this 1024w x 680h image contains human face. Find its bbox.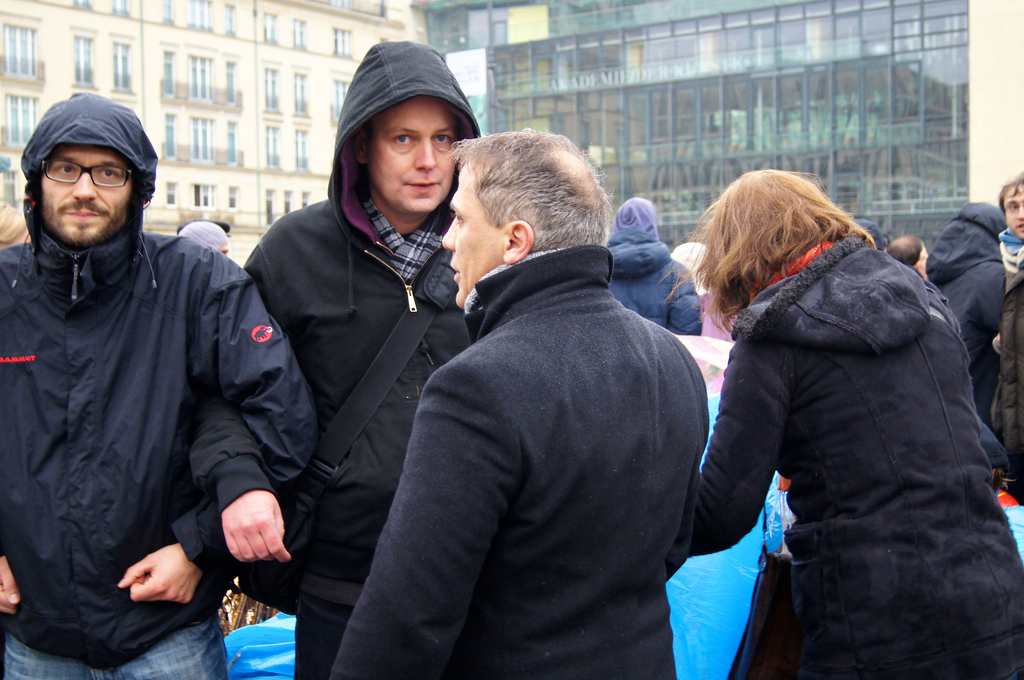
42:144:132:242.
